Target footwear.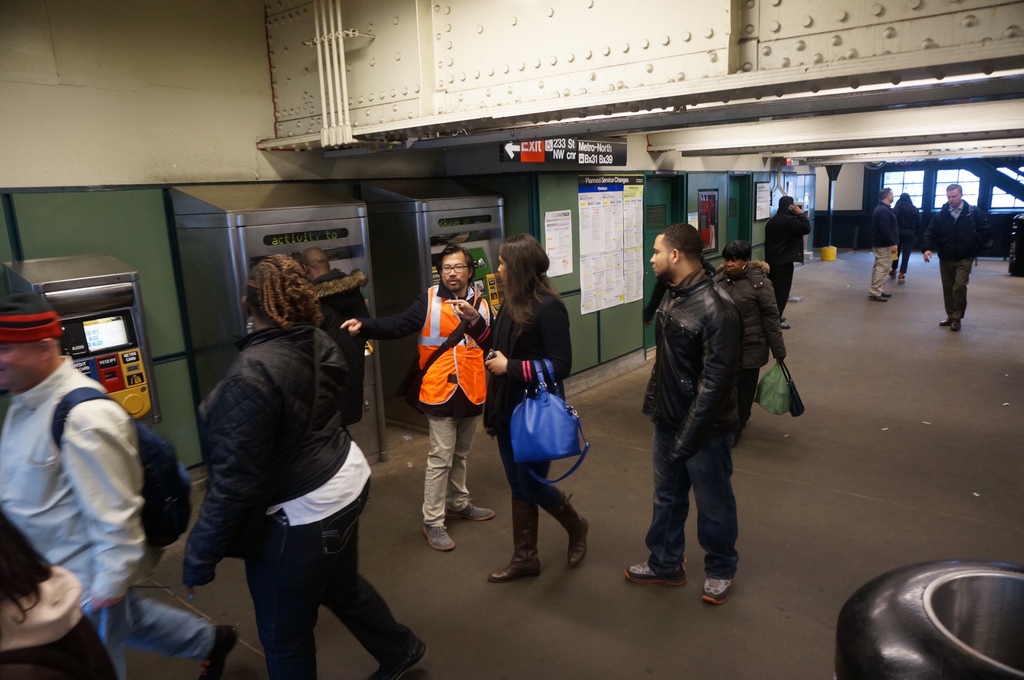
Target region: <box>699,577,733,603</box>.
